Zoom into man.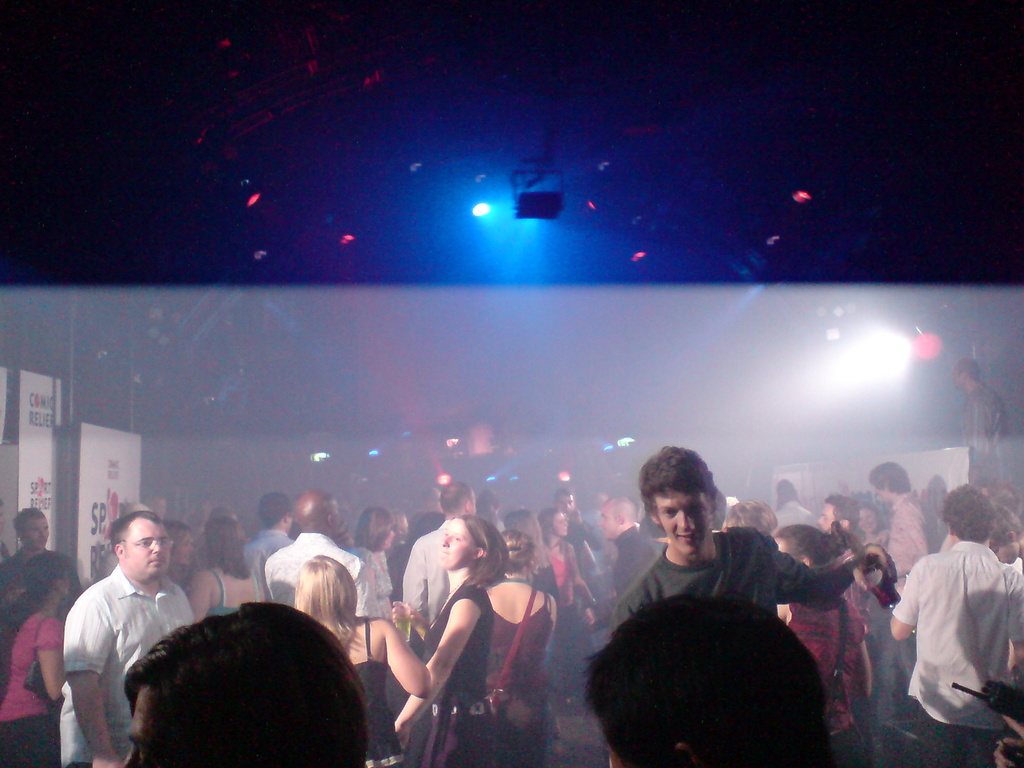
Zoom target: box=[582, 496, 662, 628].
